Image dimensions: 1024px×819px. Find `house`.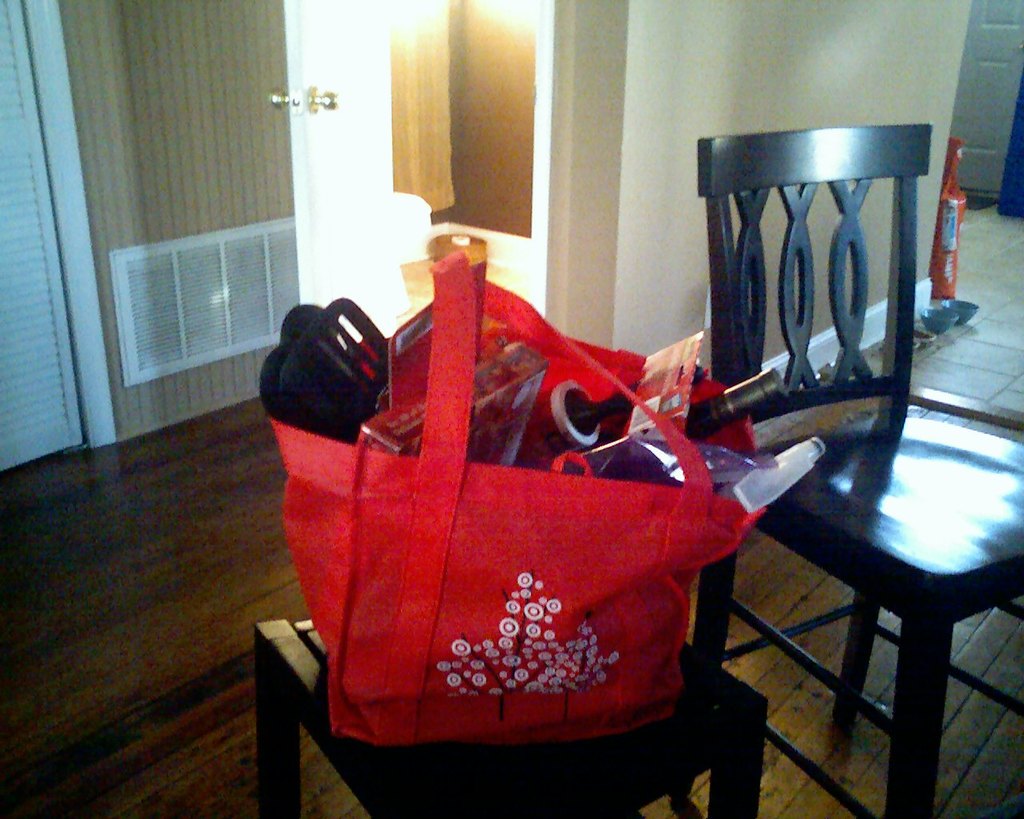
pyautogui.locateOnScreen(0, 0, 1023, 818).
